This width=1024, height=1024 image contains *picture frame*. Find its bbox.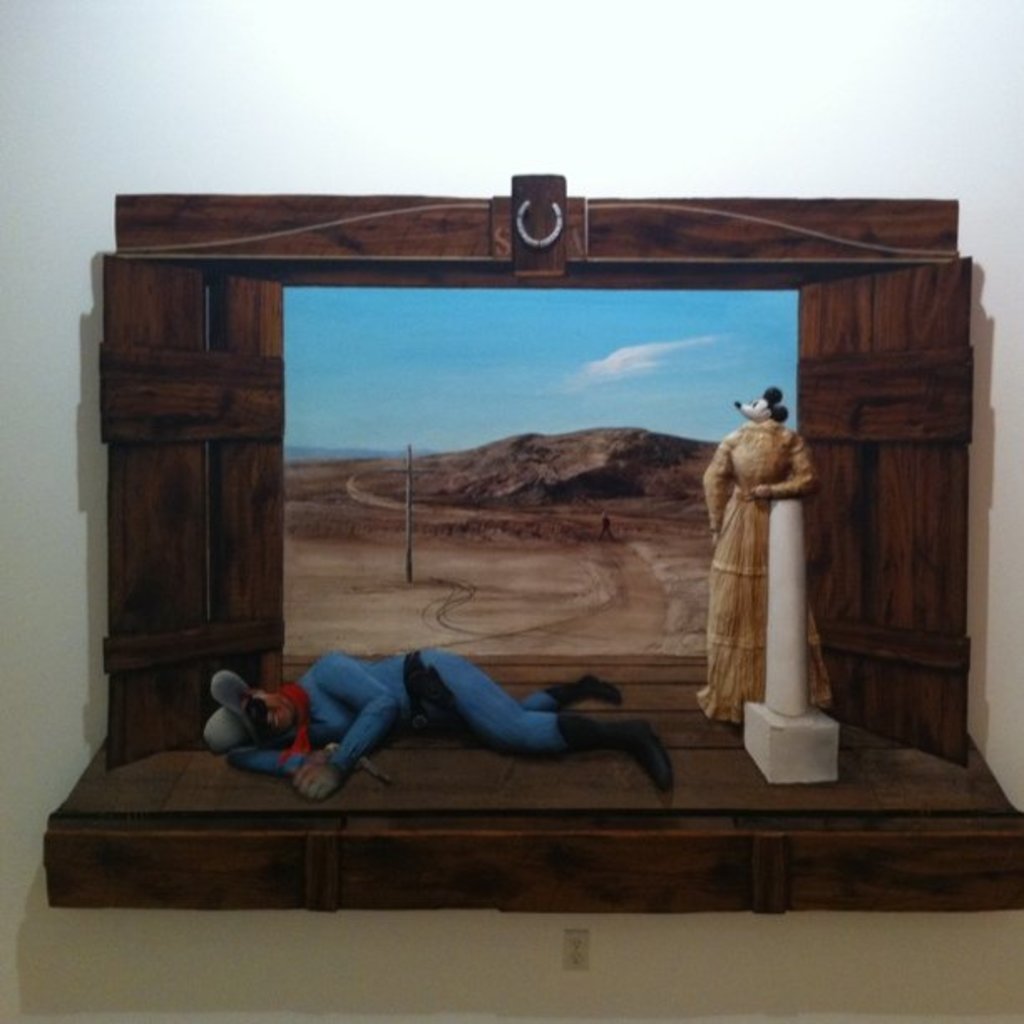
45, 187, 1022, 922.
